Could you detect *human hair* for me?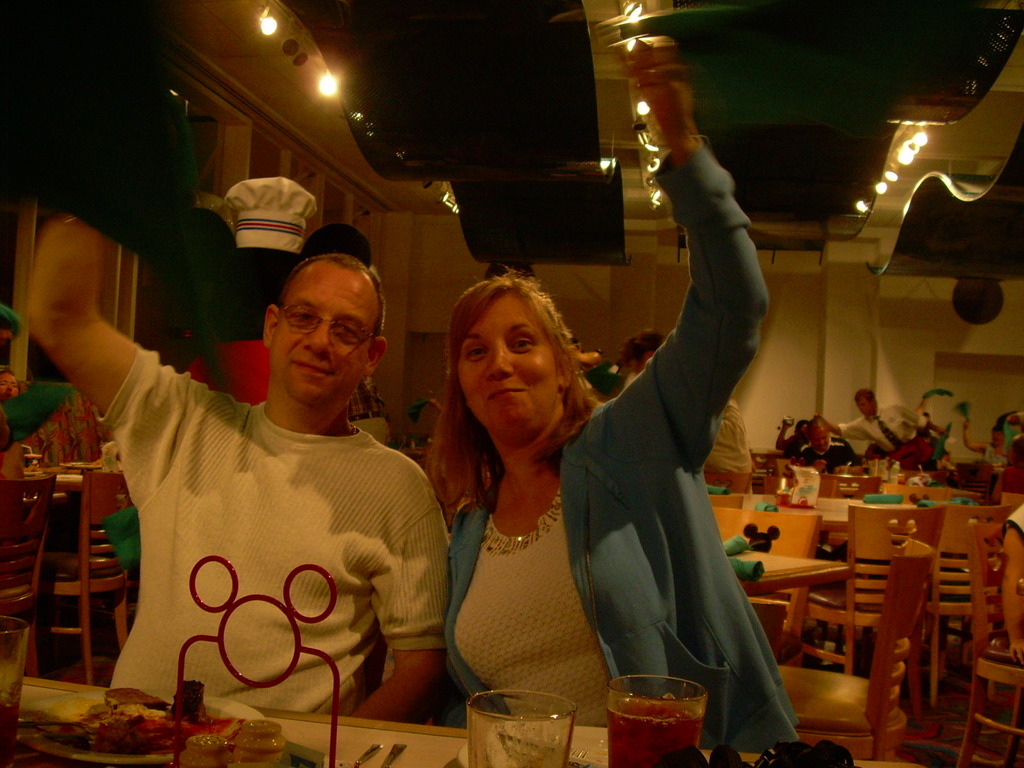
Detection result: detection(275, 249, 381, 343).
